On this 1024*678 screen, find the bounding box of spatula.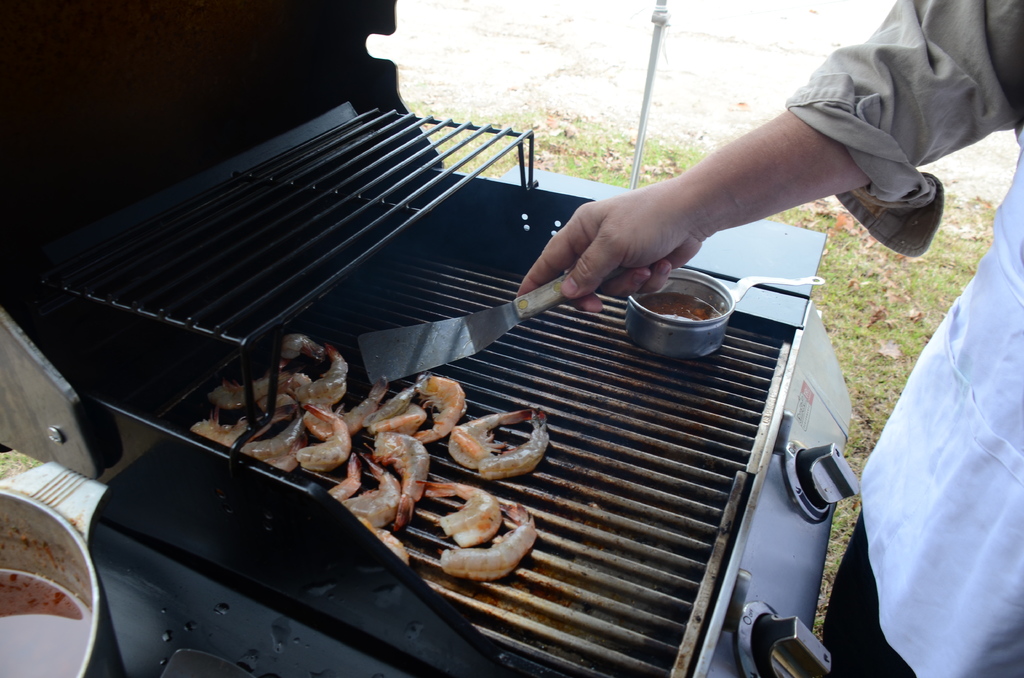
Bounding box: (left=358, top=275, right=570, bottom=385).
